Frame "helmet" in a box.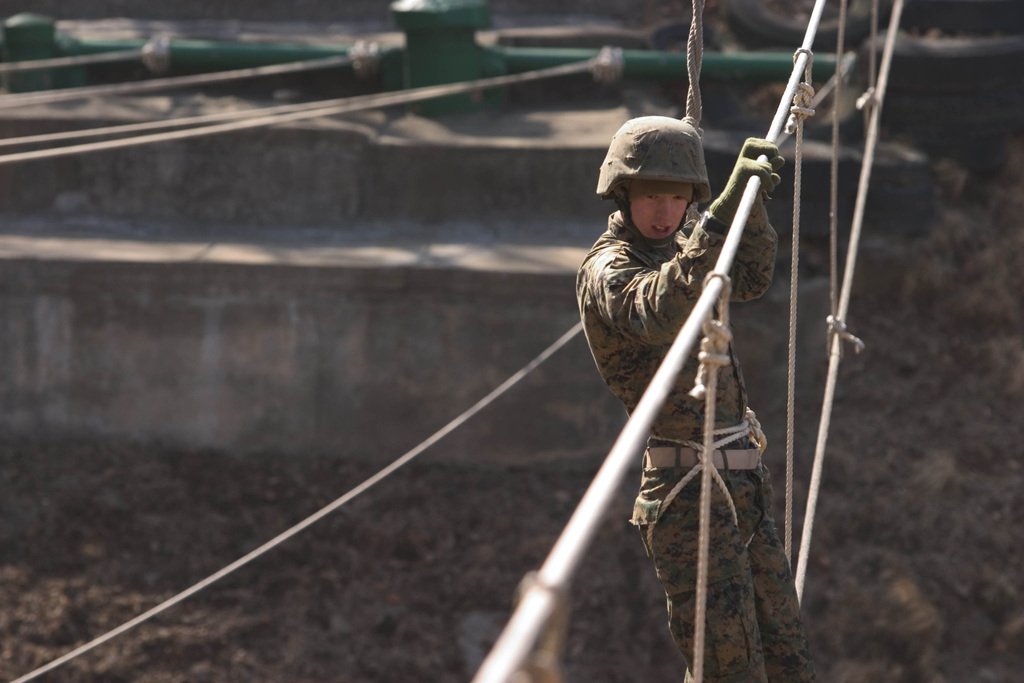
select_region(593, 105, 707, 244).
